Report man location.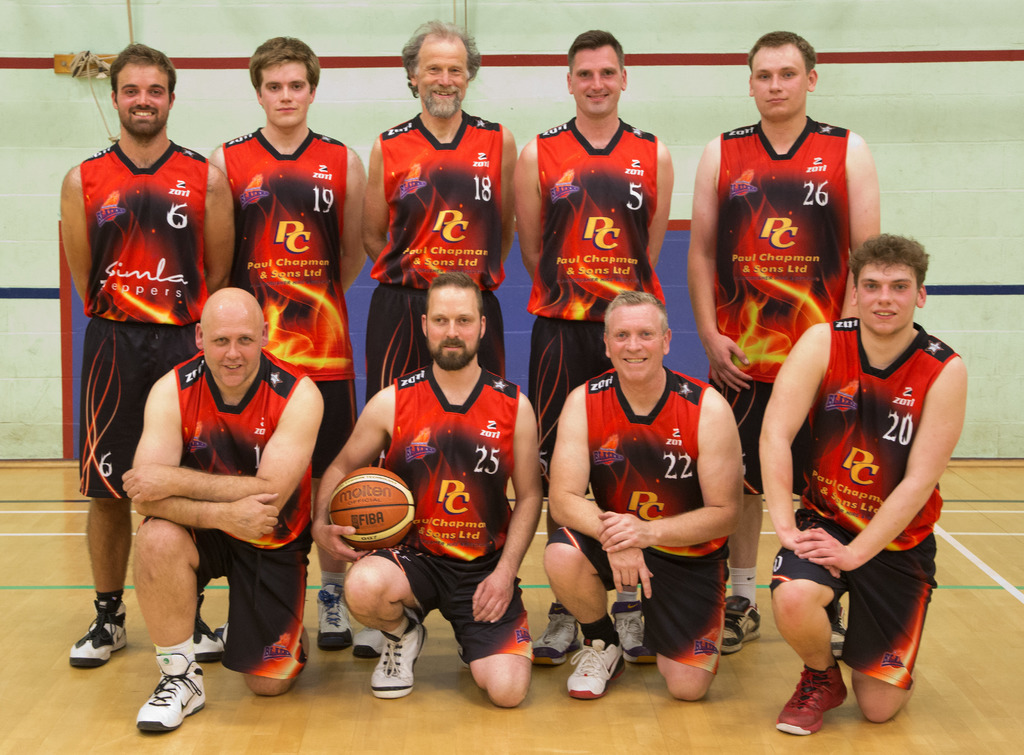
Report: bbox(509, 24, 679, 674).
